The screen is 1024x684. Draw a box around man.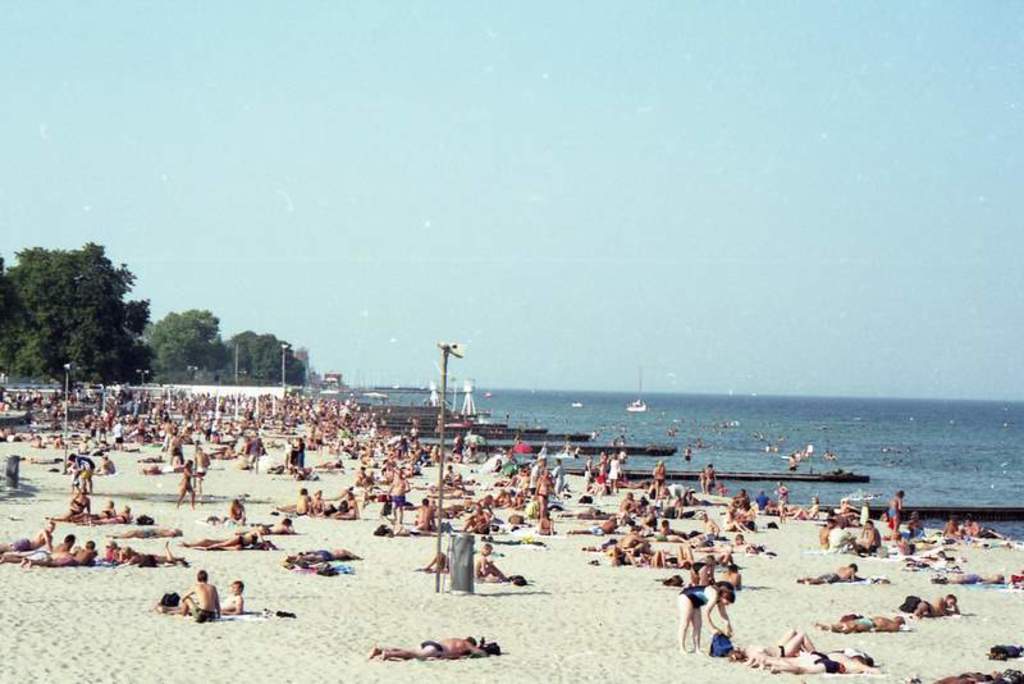
474,542,515,582.
